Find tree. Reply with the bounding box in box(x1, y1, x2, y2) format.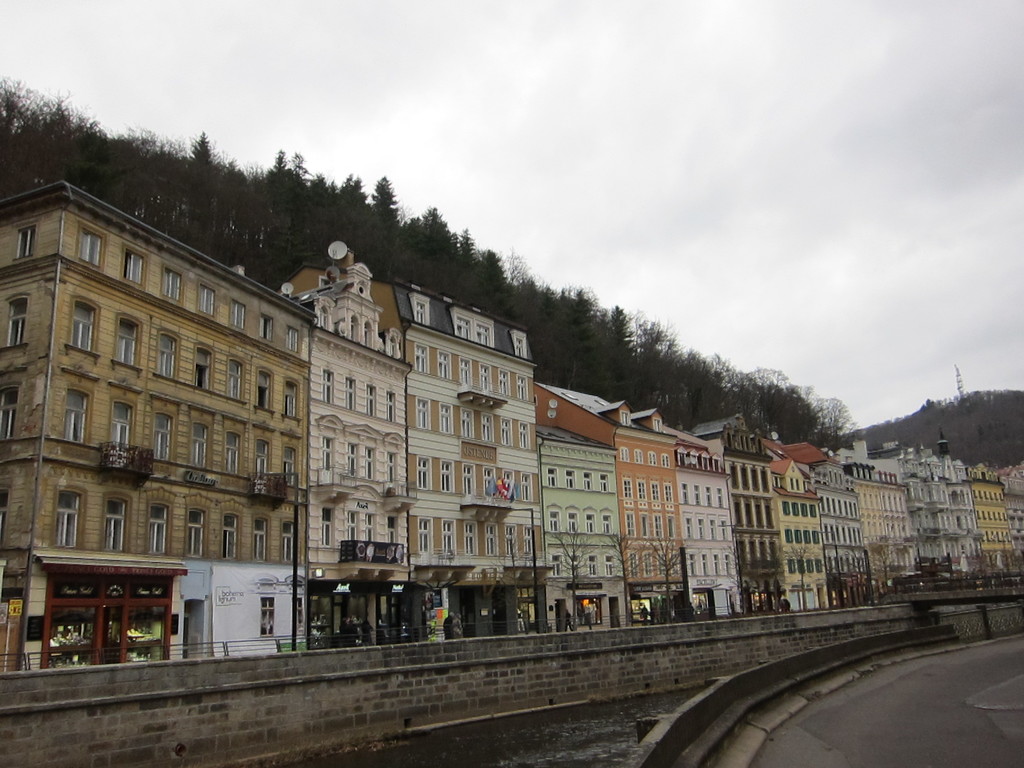
box(603, 523, 649, 622).
